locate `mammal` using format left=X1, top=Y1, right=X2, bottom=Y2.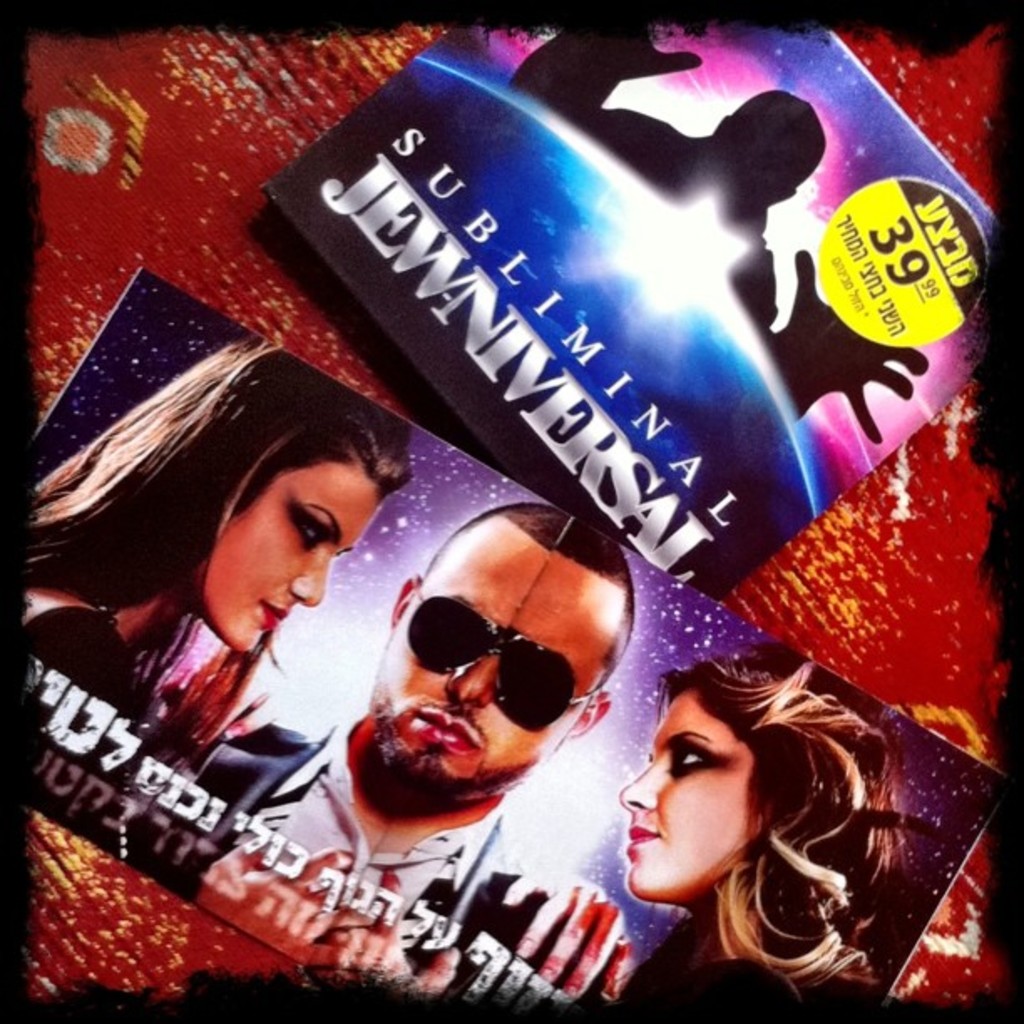
left=22, top=345, right=423, bottom=808.
